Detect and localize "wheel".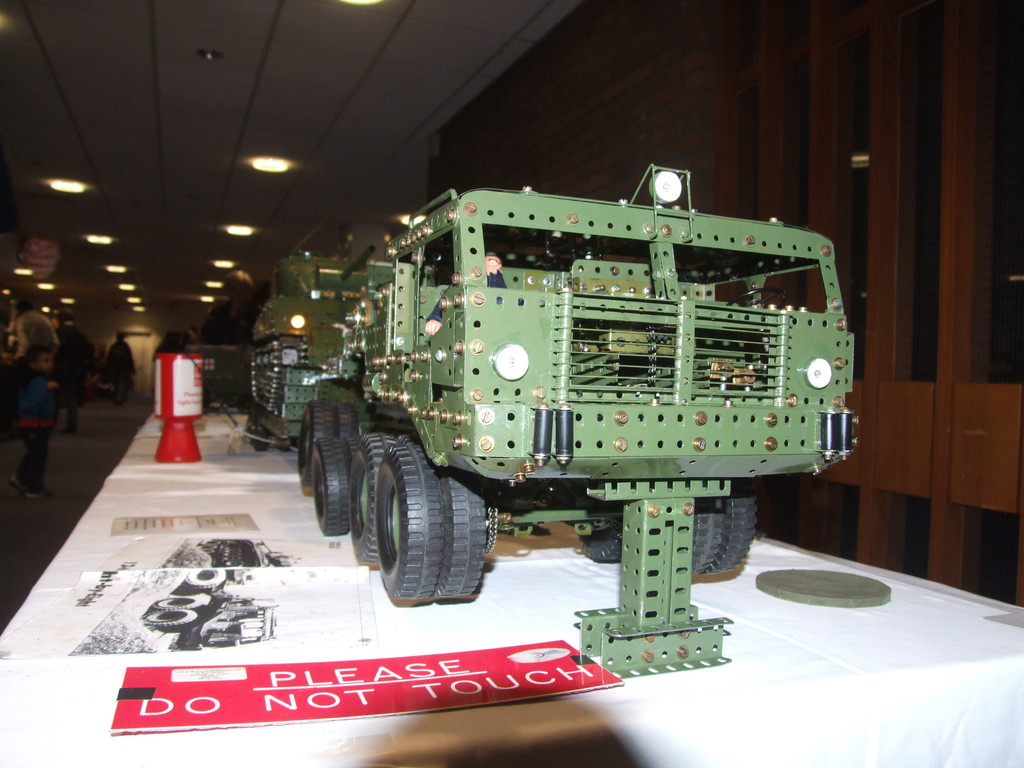
Localized at Rect(202, 540, 219, 544).
